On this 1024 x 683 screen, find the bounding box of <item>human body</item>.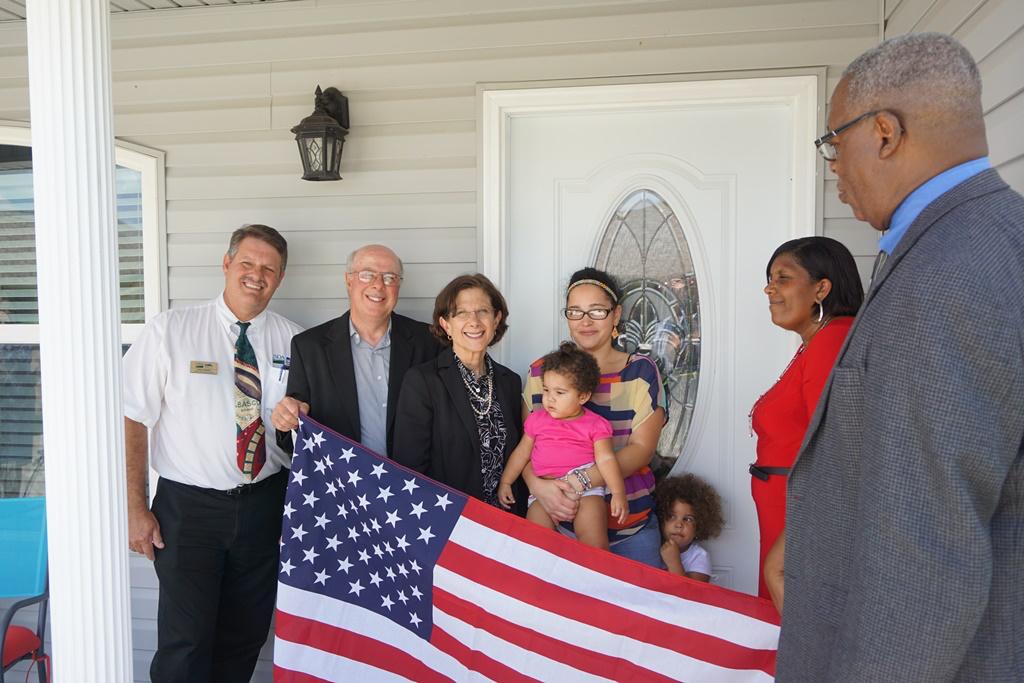
Bounding box: {"x1": 755, "y1": 232, "x2": 859, "y2": 602}.
